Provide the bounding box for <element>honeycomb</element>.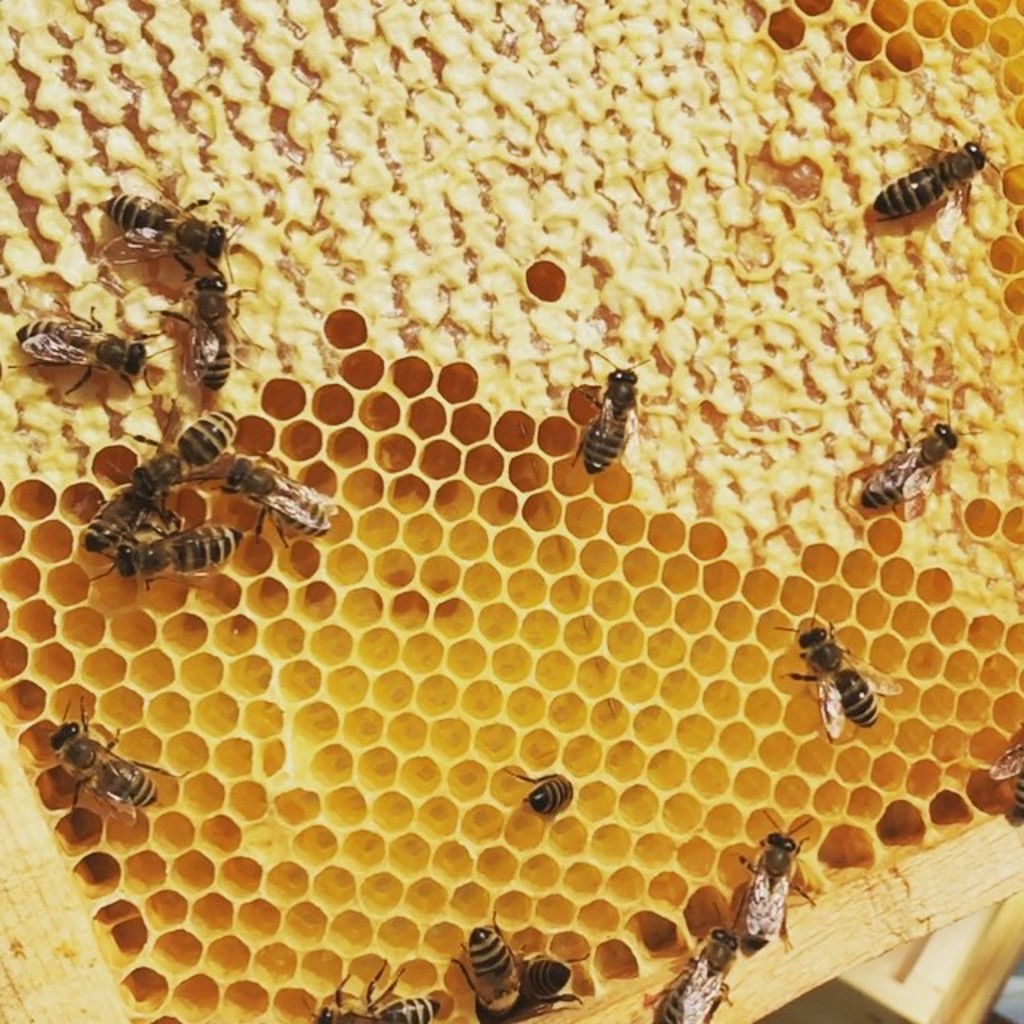
{"x1": 0, "y1": 0, "x2": 1022, "y2": 1022}.
